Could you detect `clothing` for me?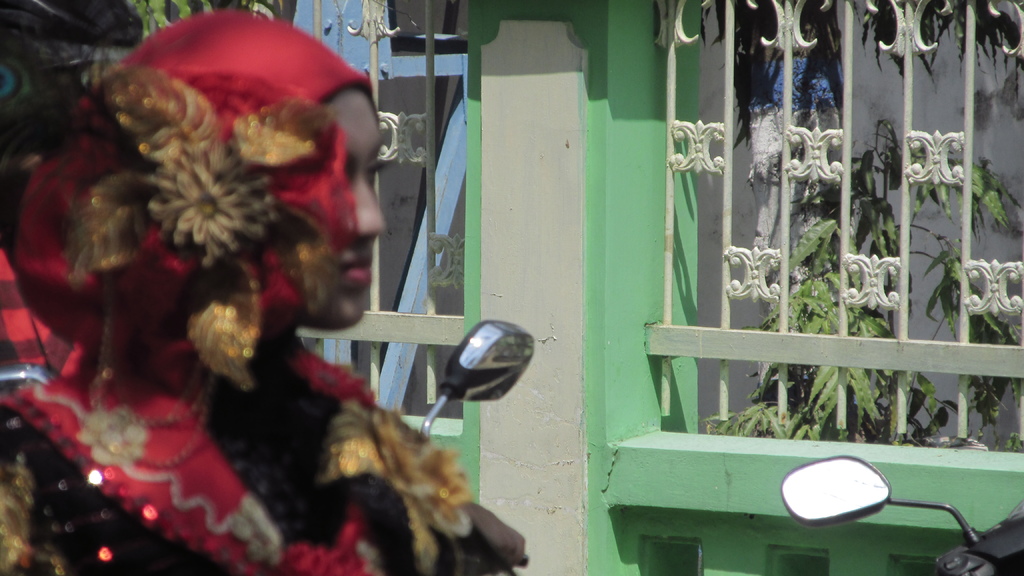
Detection result: BBox(0, 12, 511, 575).
